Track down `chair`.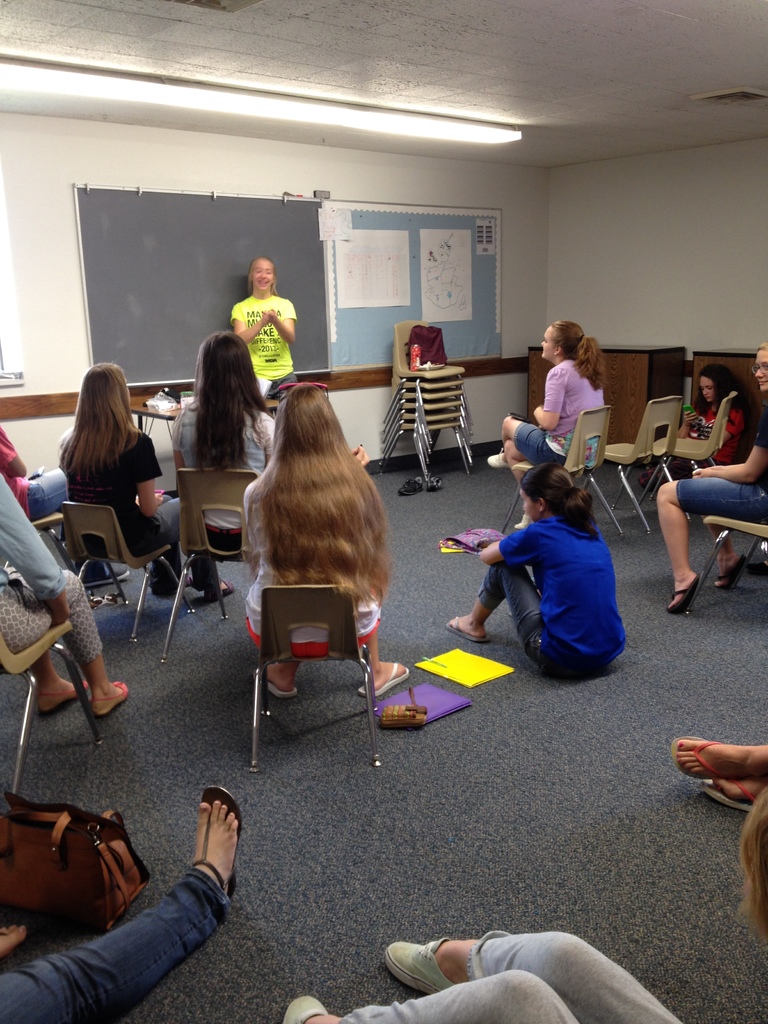
Tracked to detection(602, 400, 682, 540).
